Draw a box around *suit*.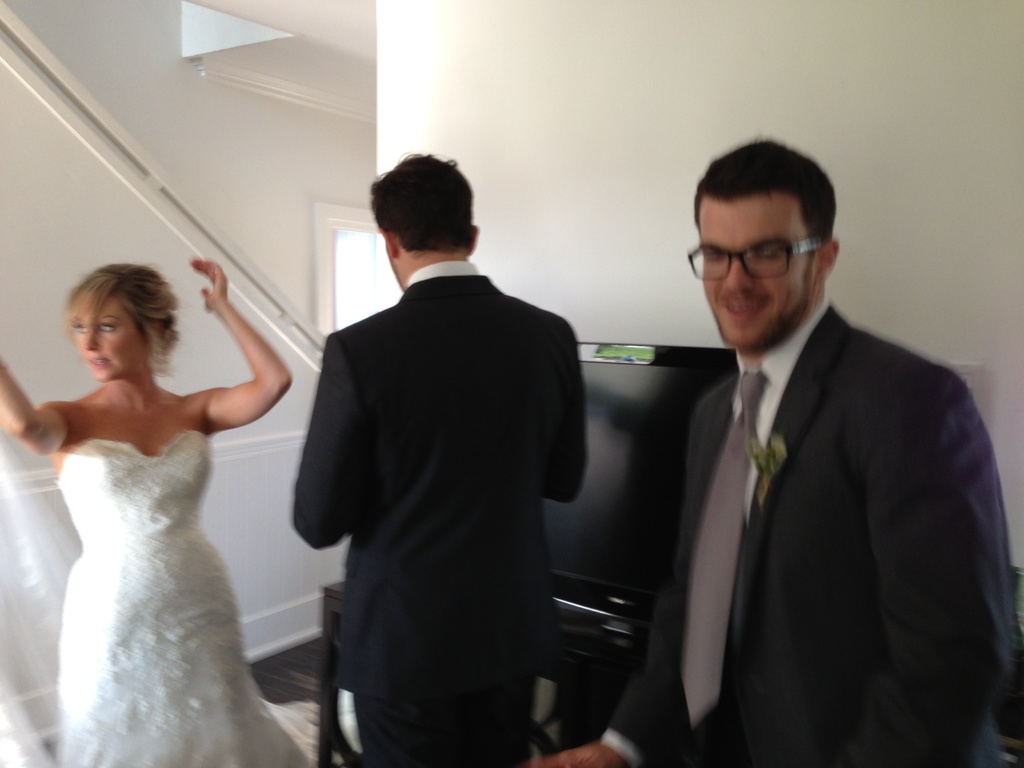
crop(628, 189, 1004, 762).
